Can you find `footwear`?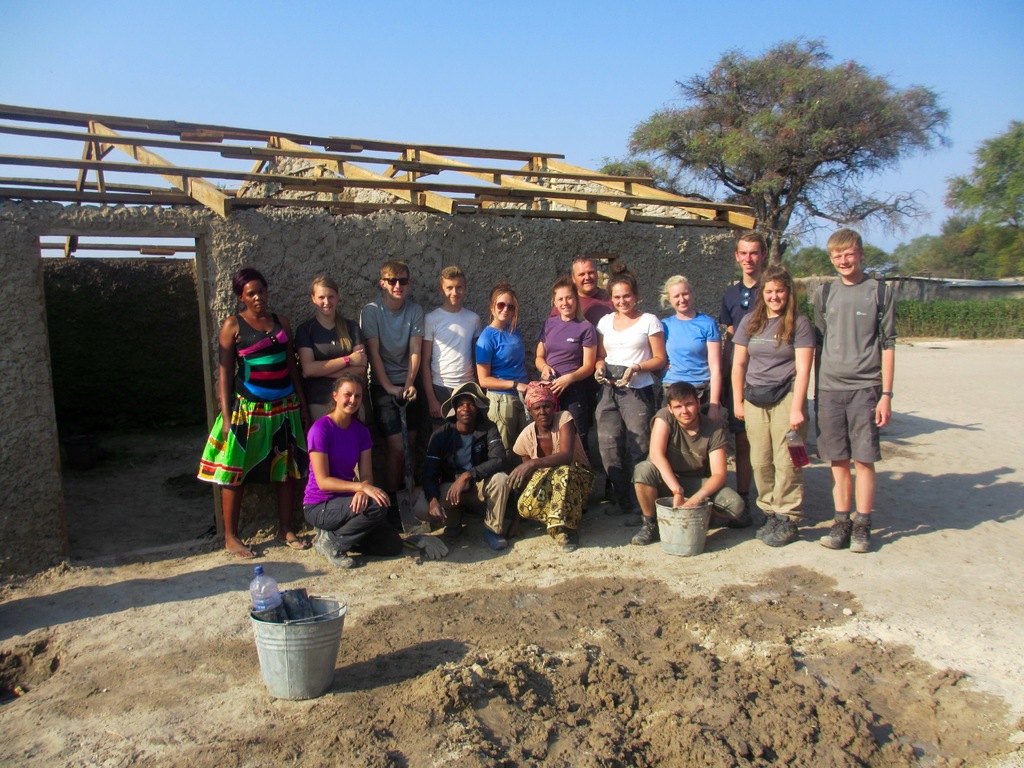
Yes, bounding box: [left=630, top=516, right=656, bottom=546].
